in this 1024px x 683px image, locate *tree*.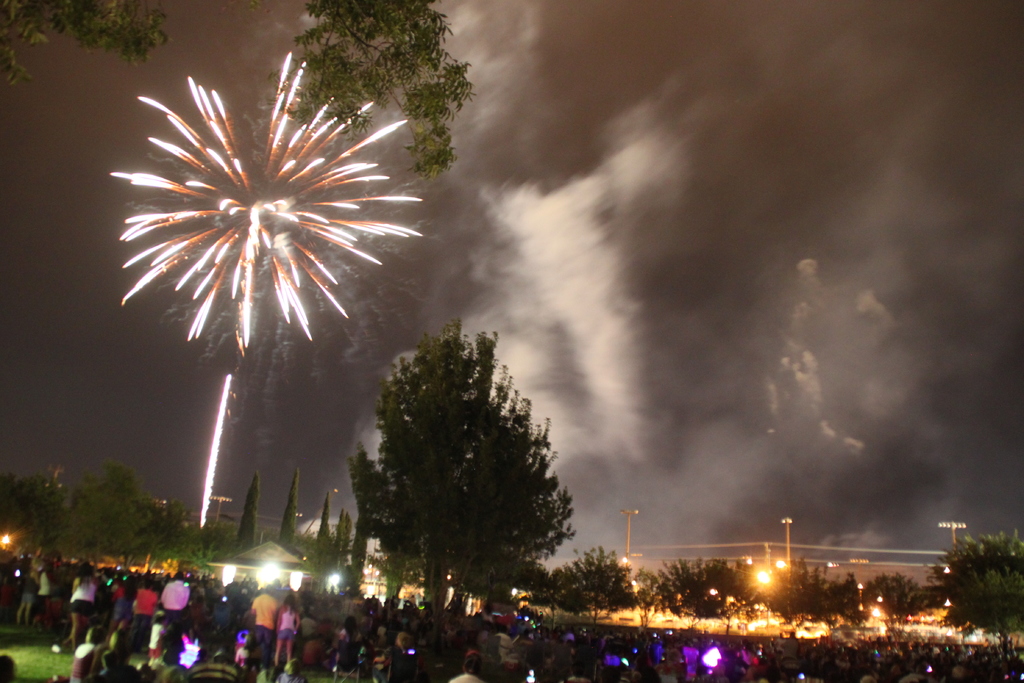
Bounding box: locate(0, 0, 474, 182).
